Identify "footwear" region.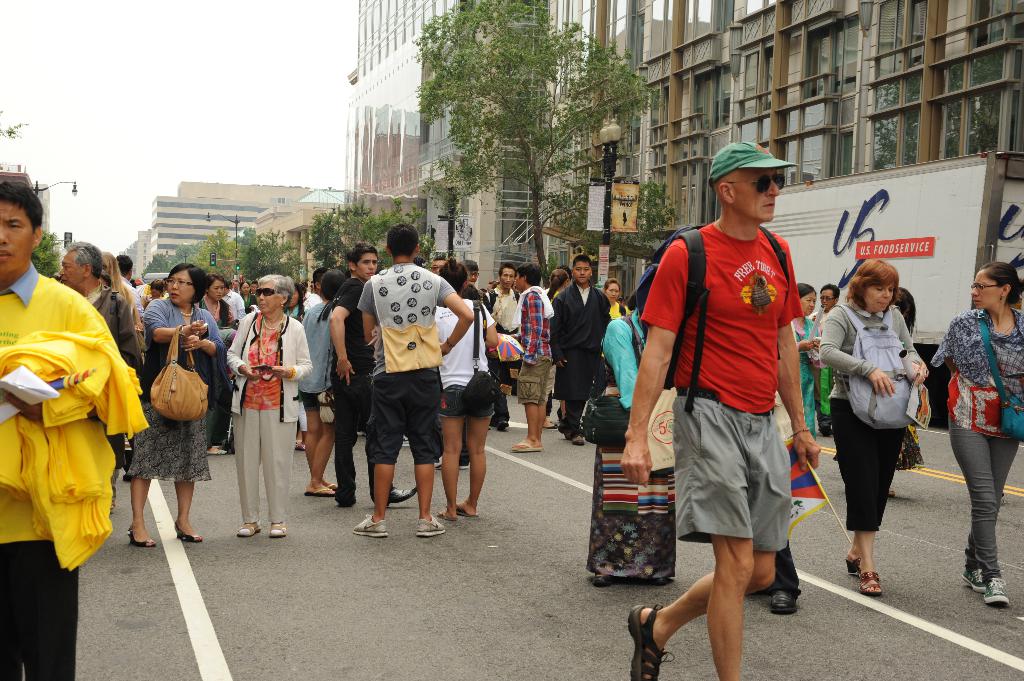
Region: left=962, top=565, right=996, bottom=595.
